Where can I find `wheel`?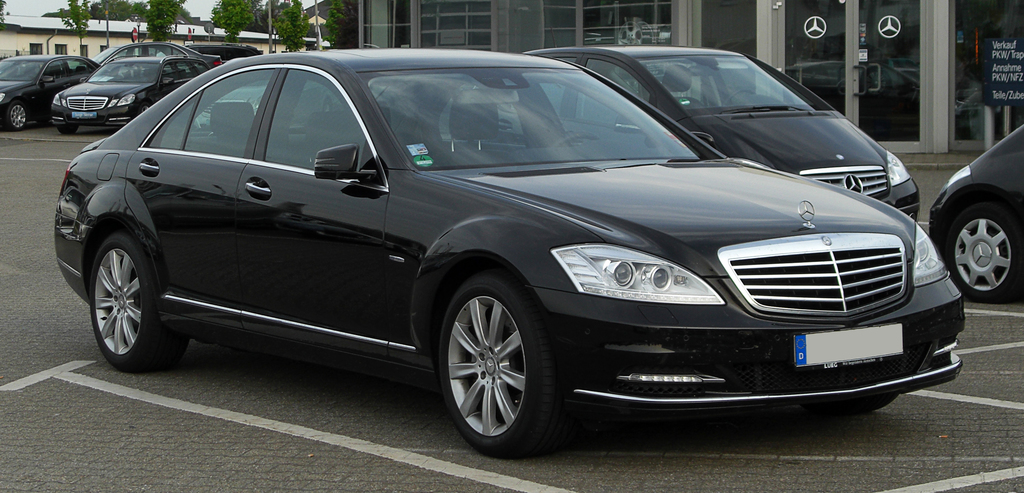
You can find it at {"left": 87, "top": 228, "right": 188, "bottom": 371}.
